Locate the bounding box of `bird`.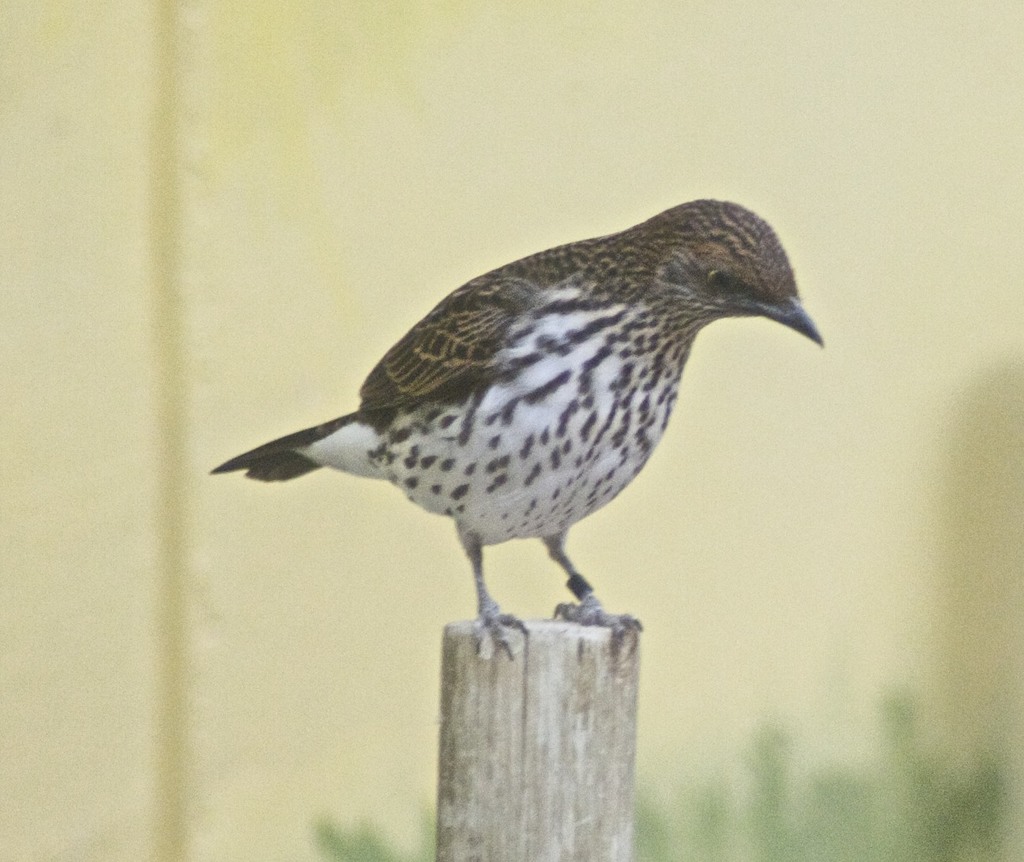
Bounding box: 194, 185, 827, 670.
